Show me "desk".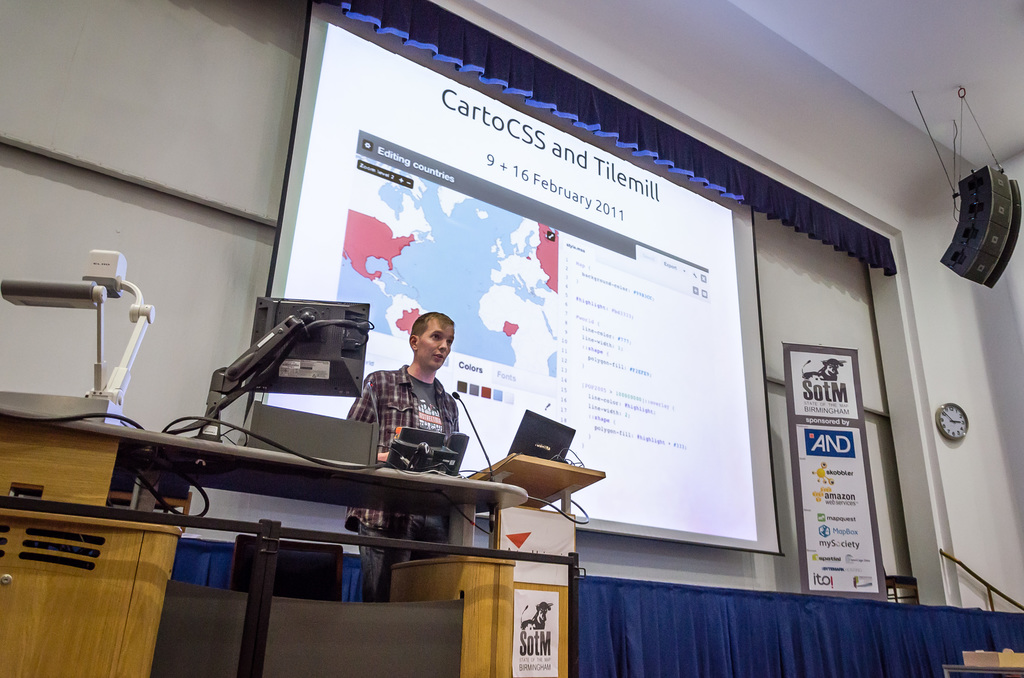
"desk" is here: detection(2, 415, 602, 677).
